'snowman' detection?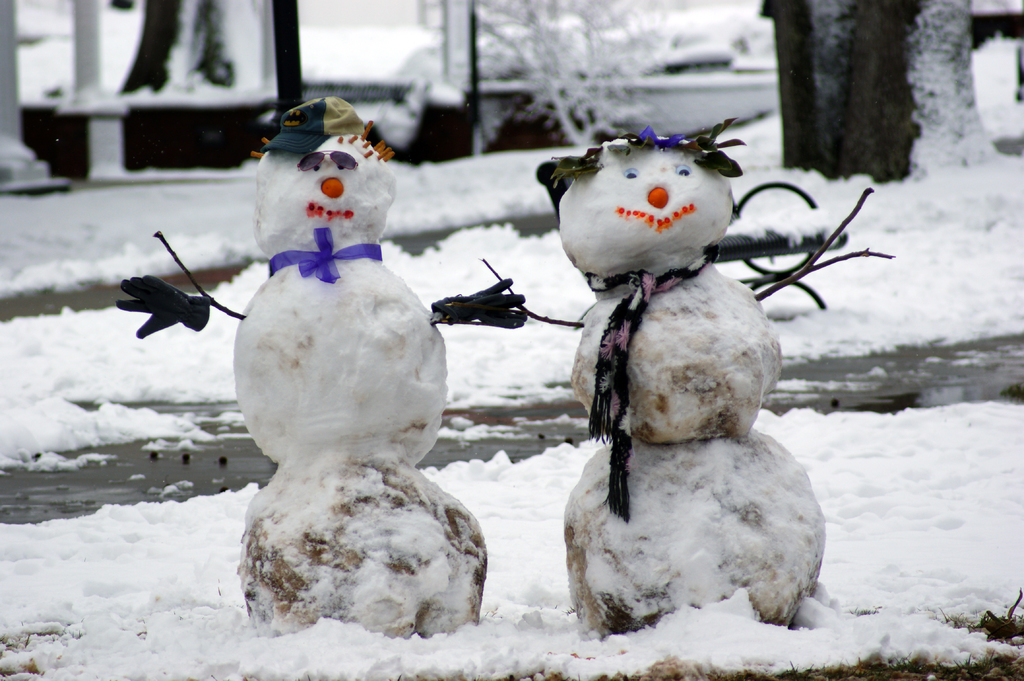
bbox=(114, 95, 525, 640)
